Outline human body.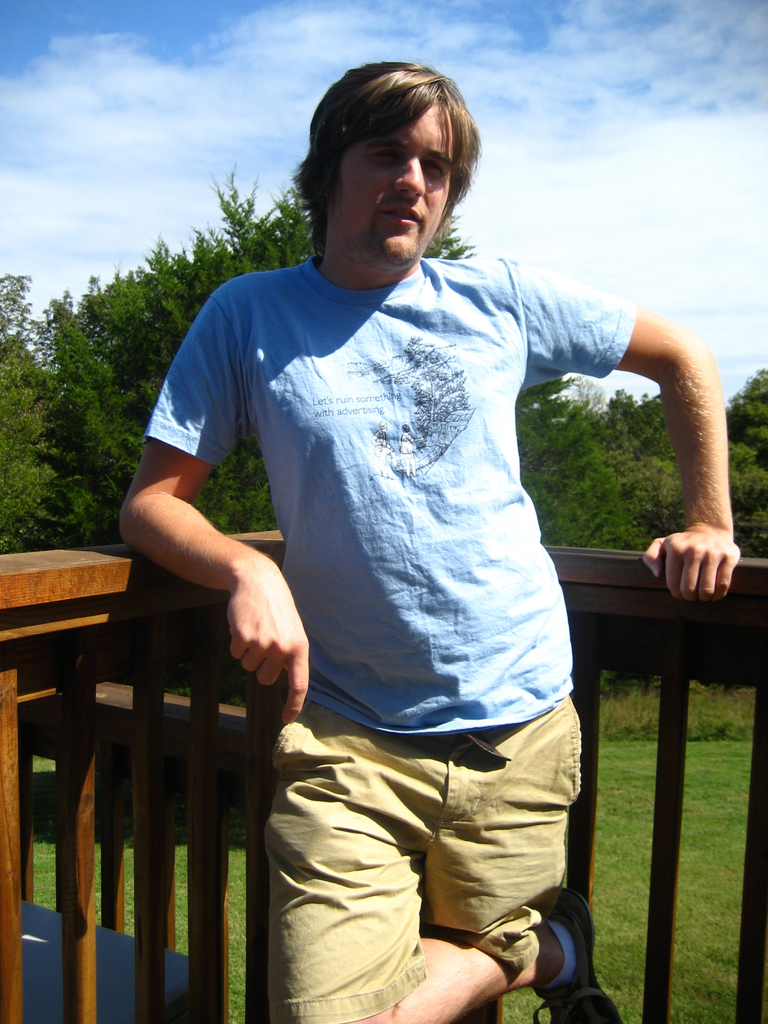
Outline: (left=152, top=143, right=676, bottom=1023).
